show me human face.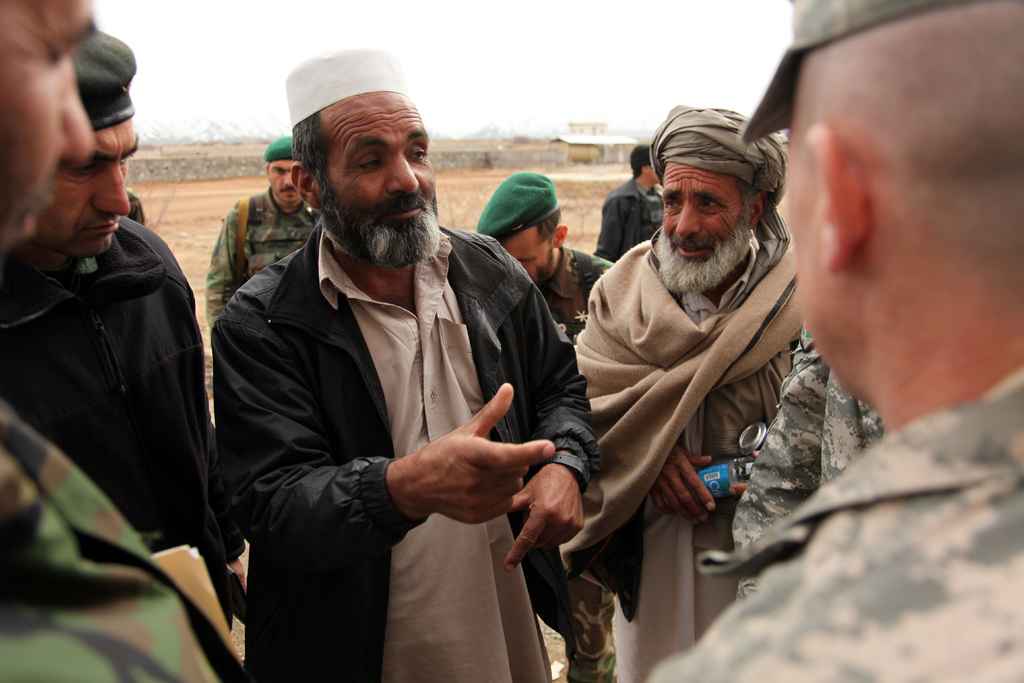
human face is here: <region>327, 90, 432, 236</region>.
